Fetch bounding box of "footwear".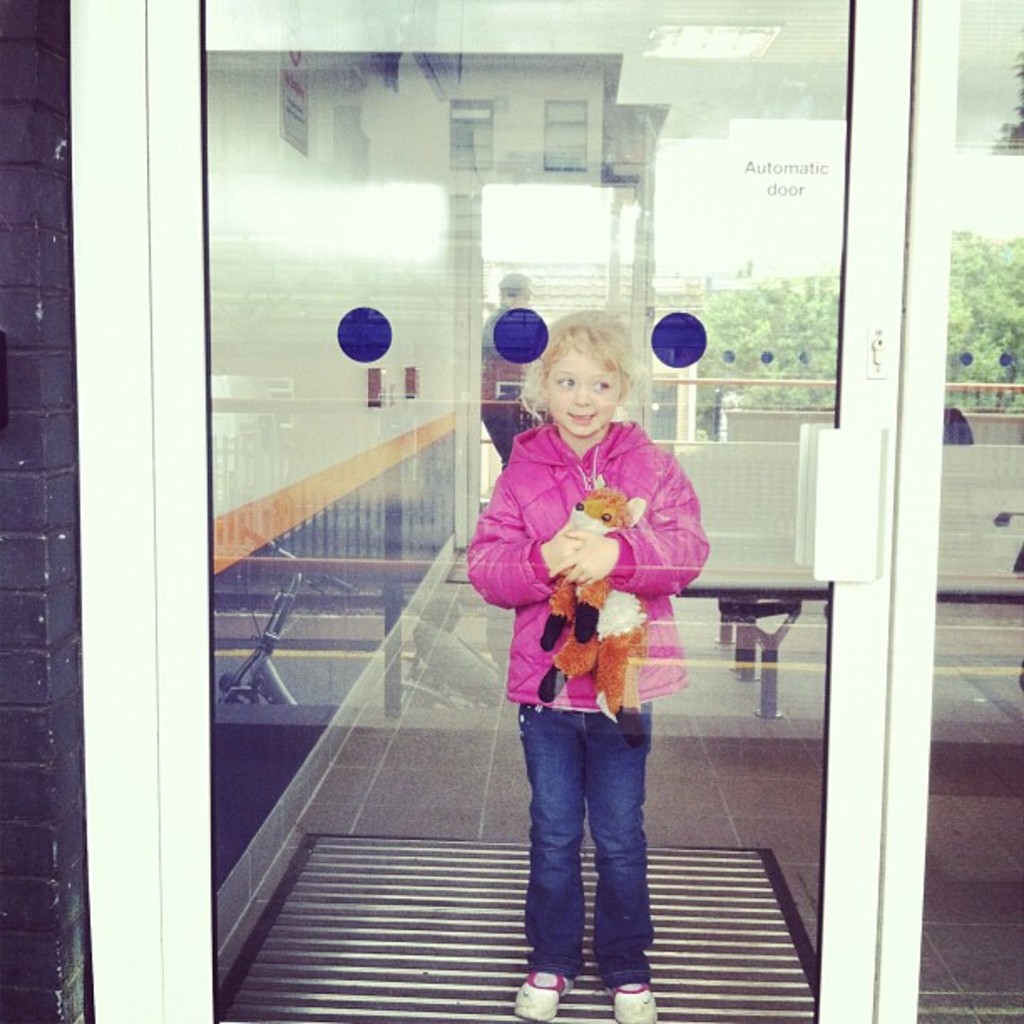
Bbox: (617, 986, 661, 1022).
